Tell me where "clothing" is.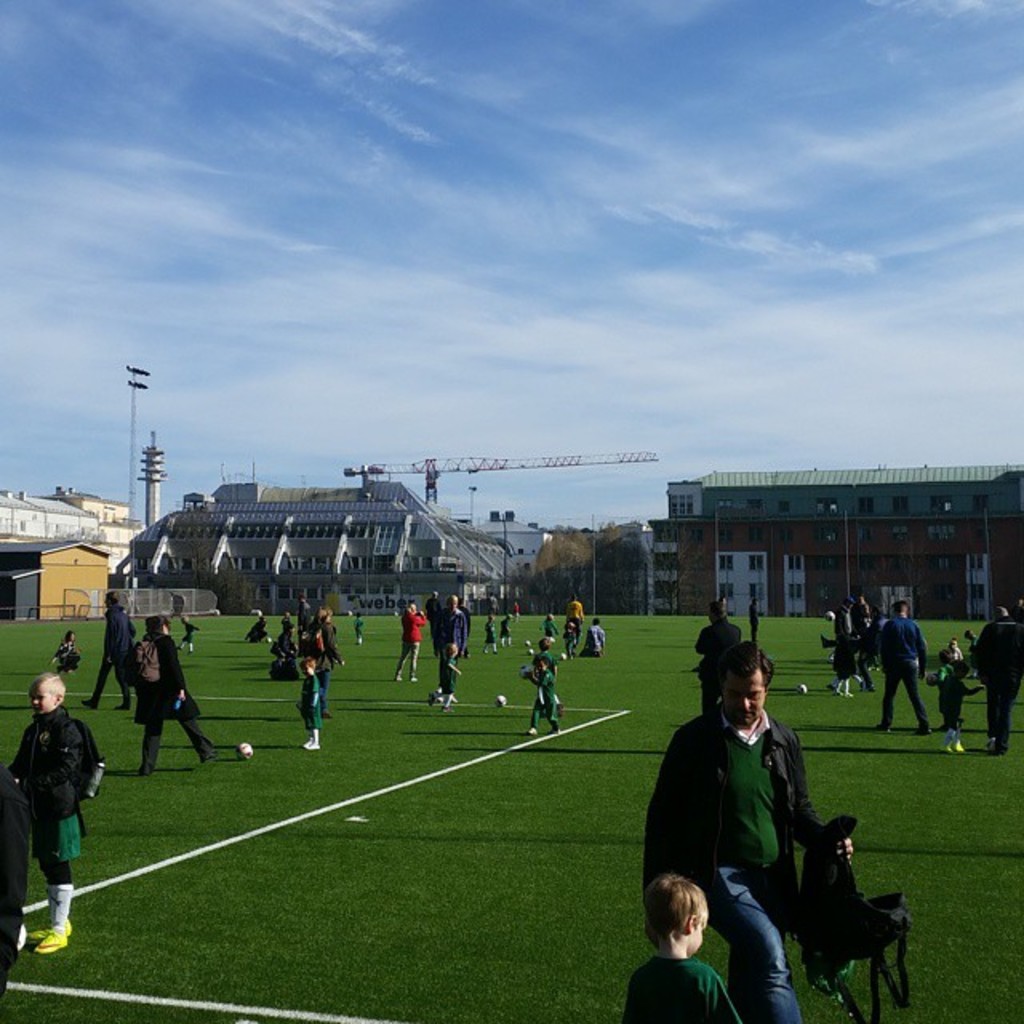
"clothing" is at box=[626, 952, 746, 1022].
